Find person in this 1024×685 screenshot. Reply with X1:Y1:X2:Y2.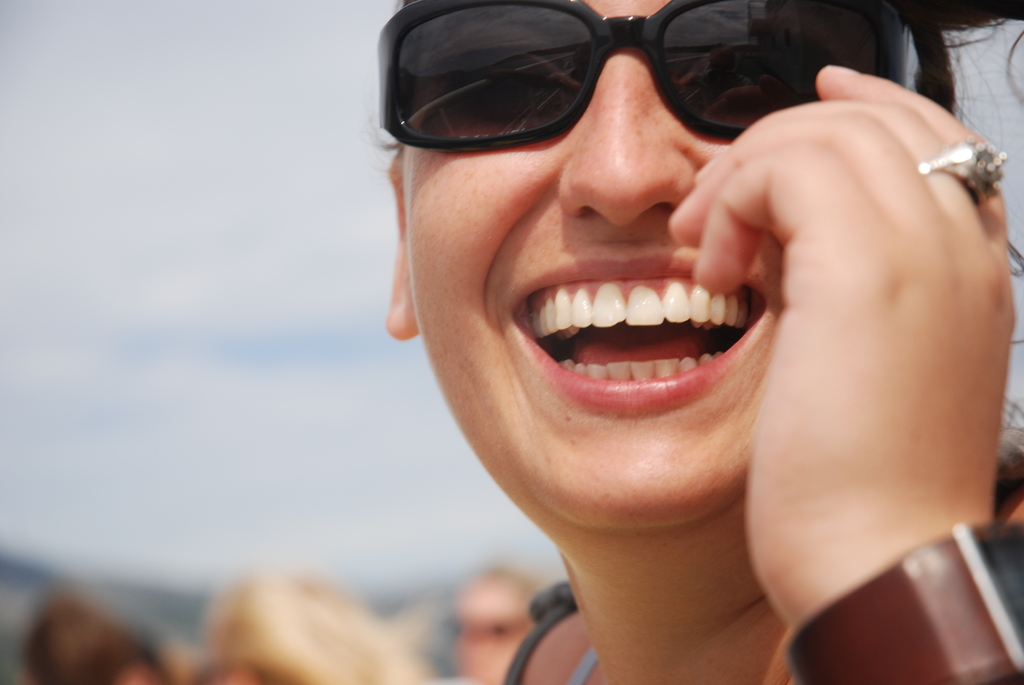
387:0:1023:684.
